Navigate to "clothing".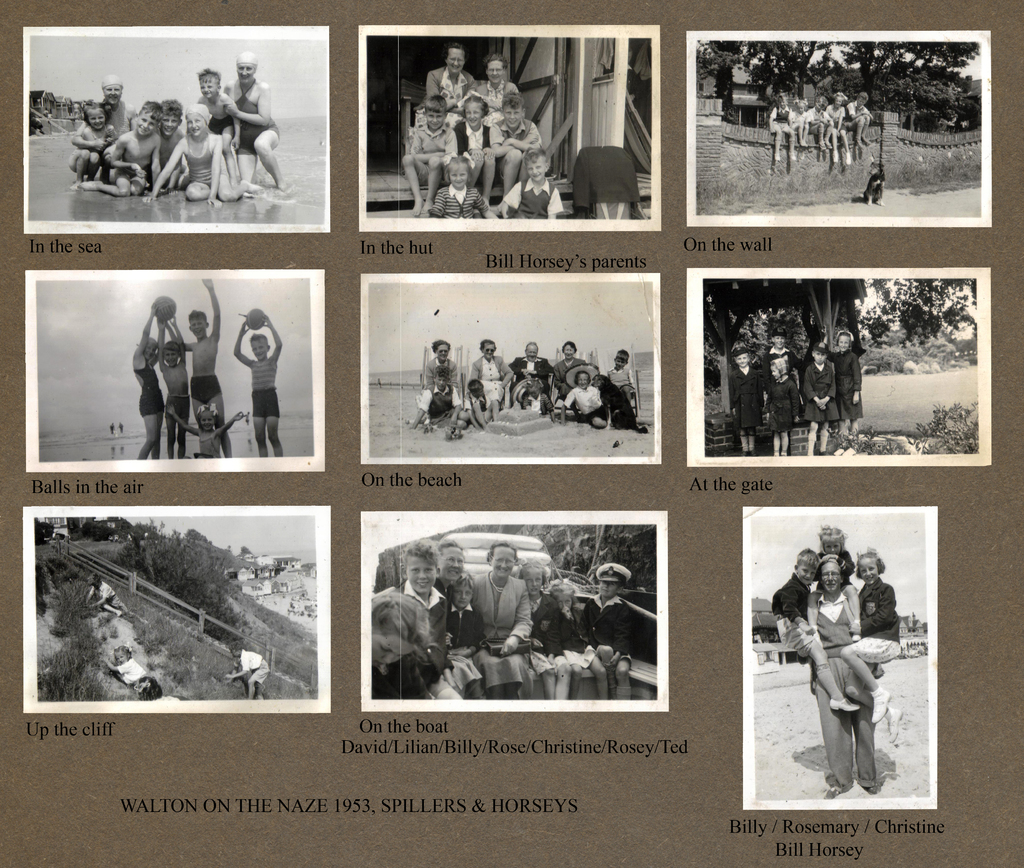
Navigation target: l=113, t=657, r=163, b=703.
